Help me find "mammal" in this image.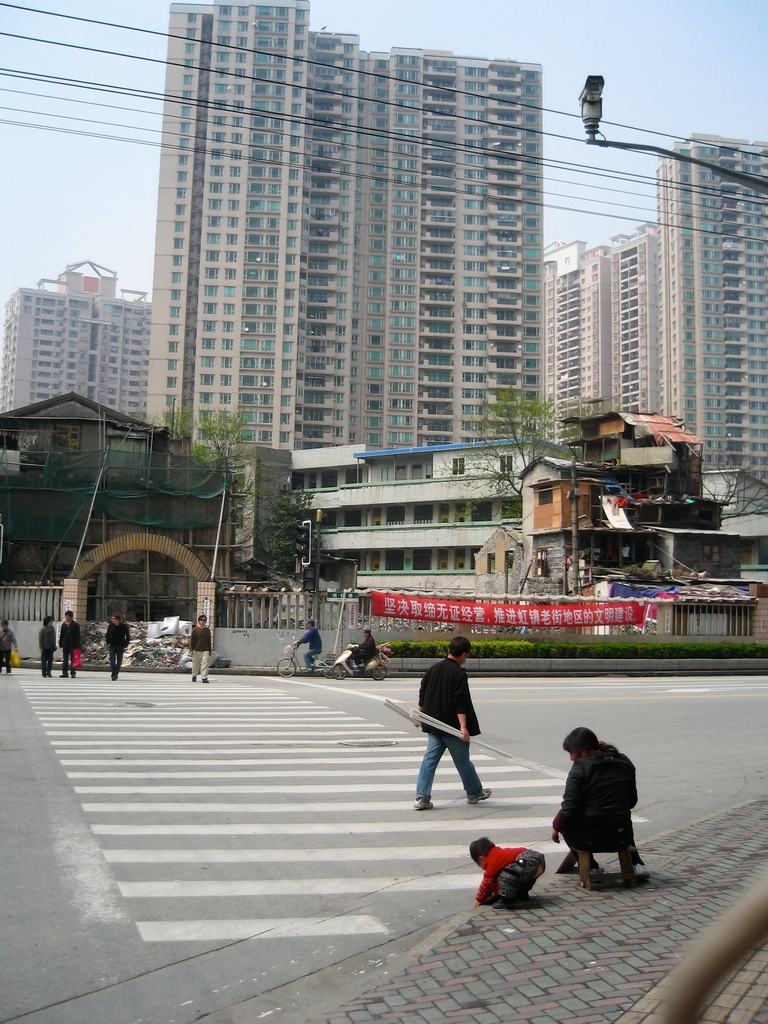
Found it: 349,629,378,669.
